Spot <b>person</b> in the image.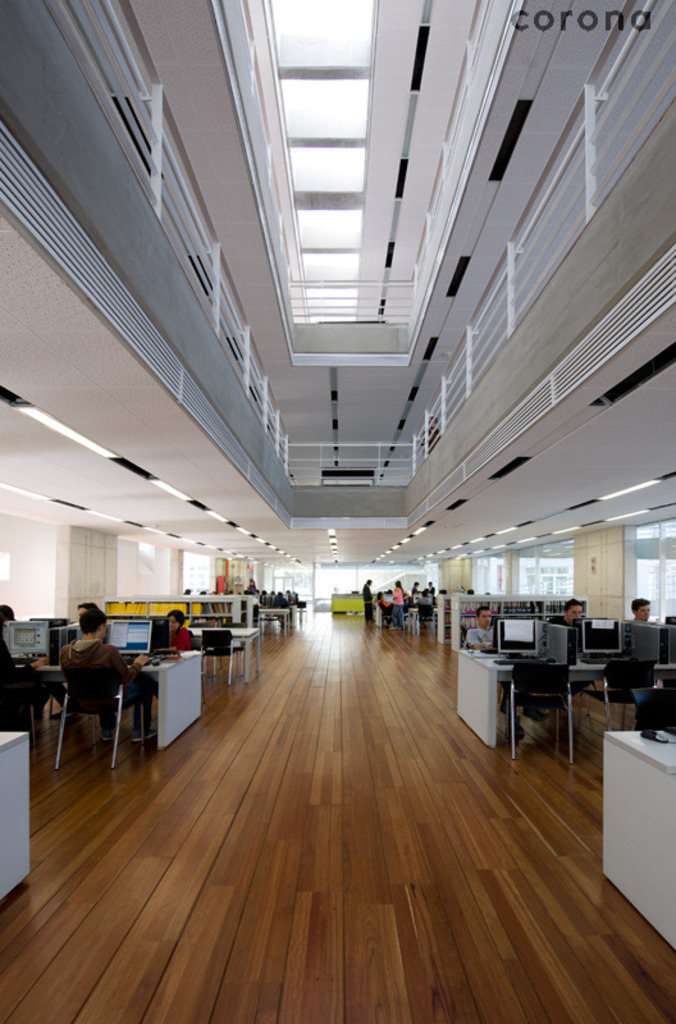
<b>person</b> found at 0/603/14/626.
